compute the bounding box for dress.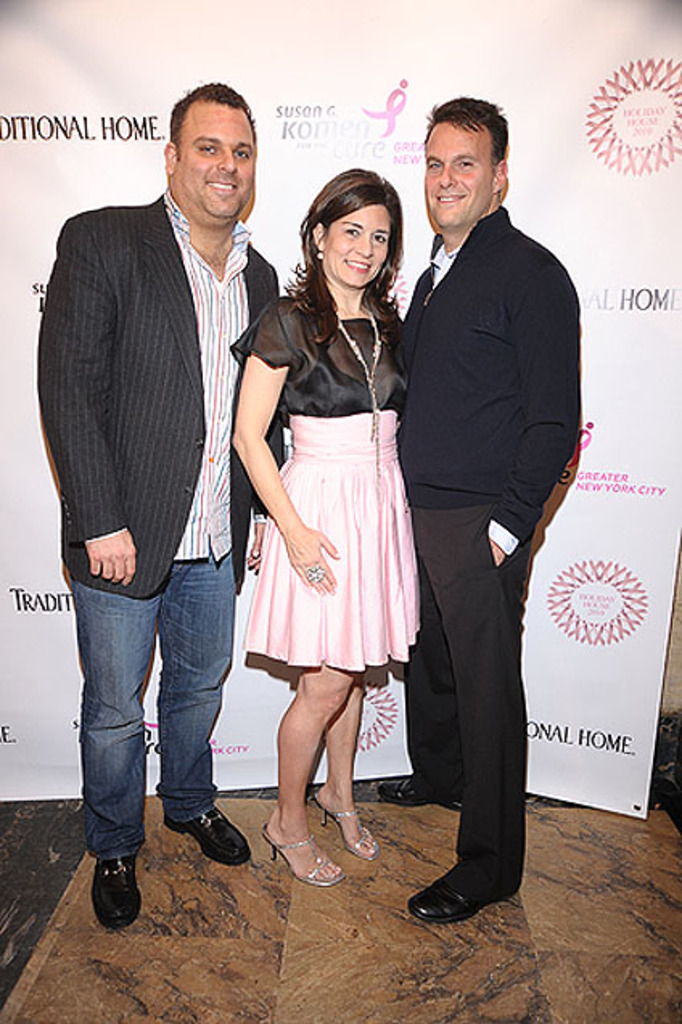
bbox=[233, 219, 418, 677].
